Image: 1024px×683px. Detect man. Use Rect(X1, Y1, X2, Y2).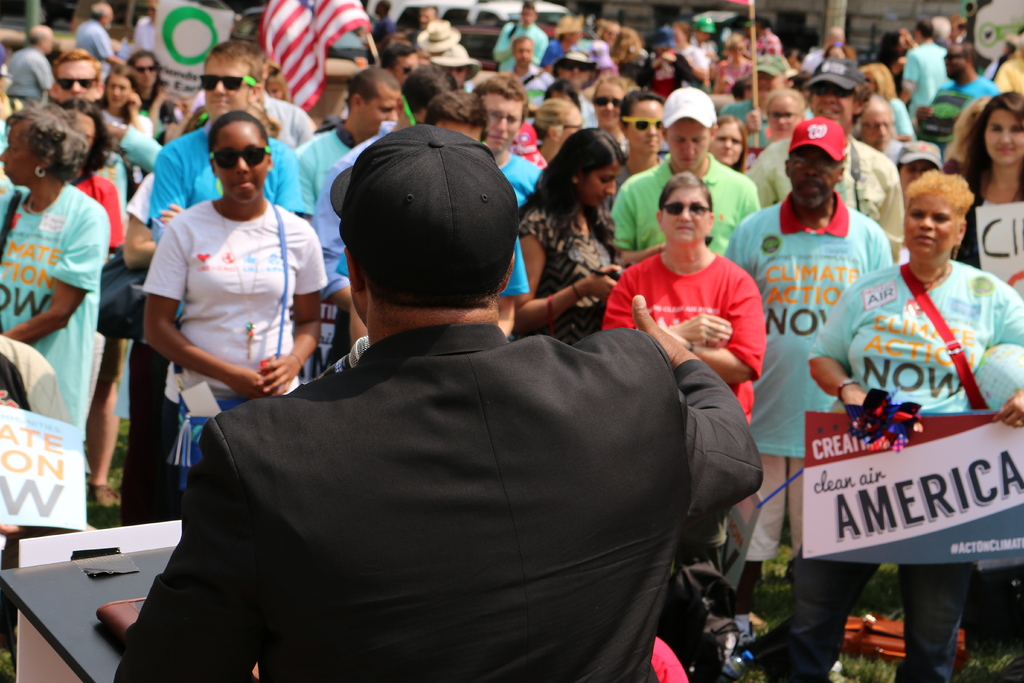
Rect(471, 71, 540, 205).
